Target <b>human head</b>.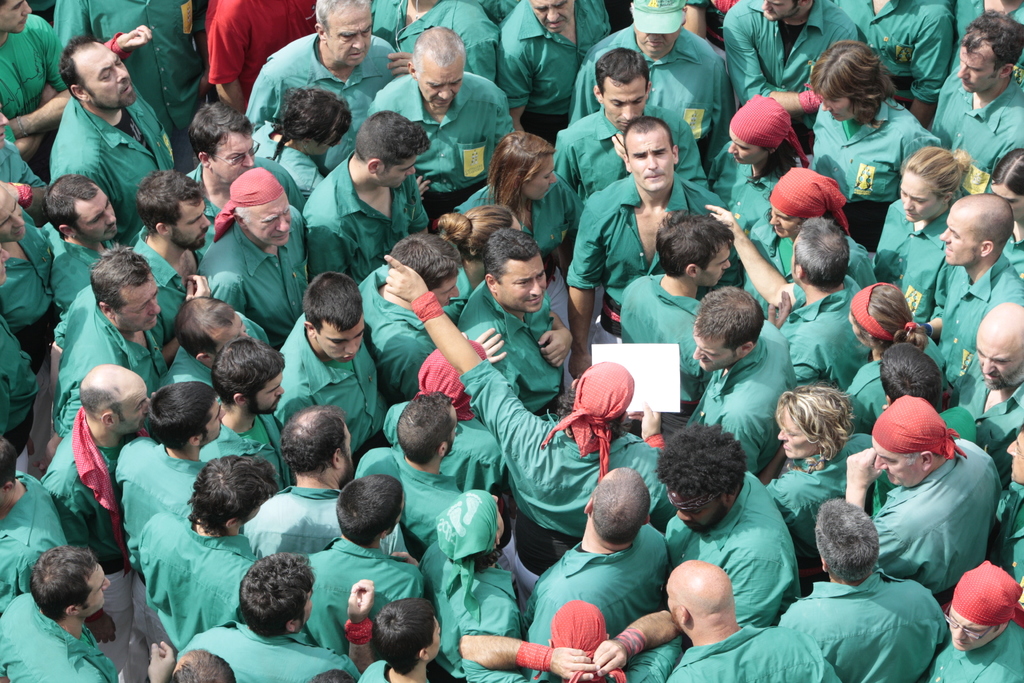
Target region: (973, 299, 1023, 393).
